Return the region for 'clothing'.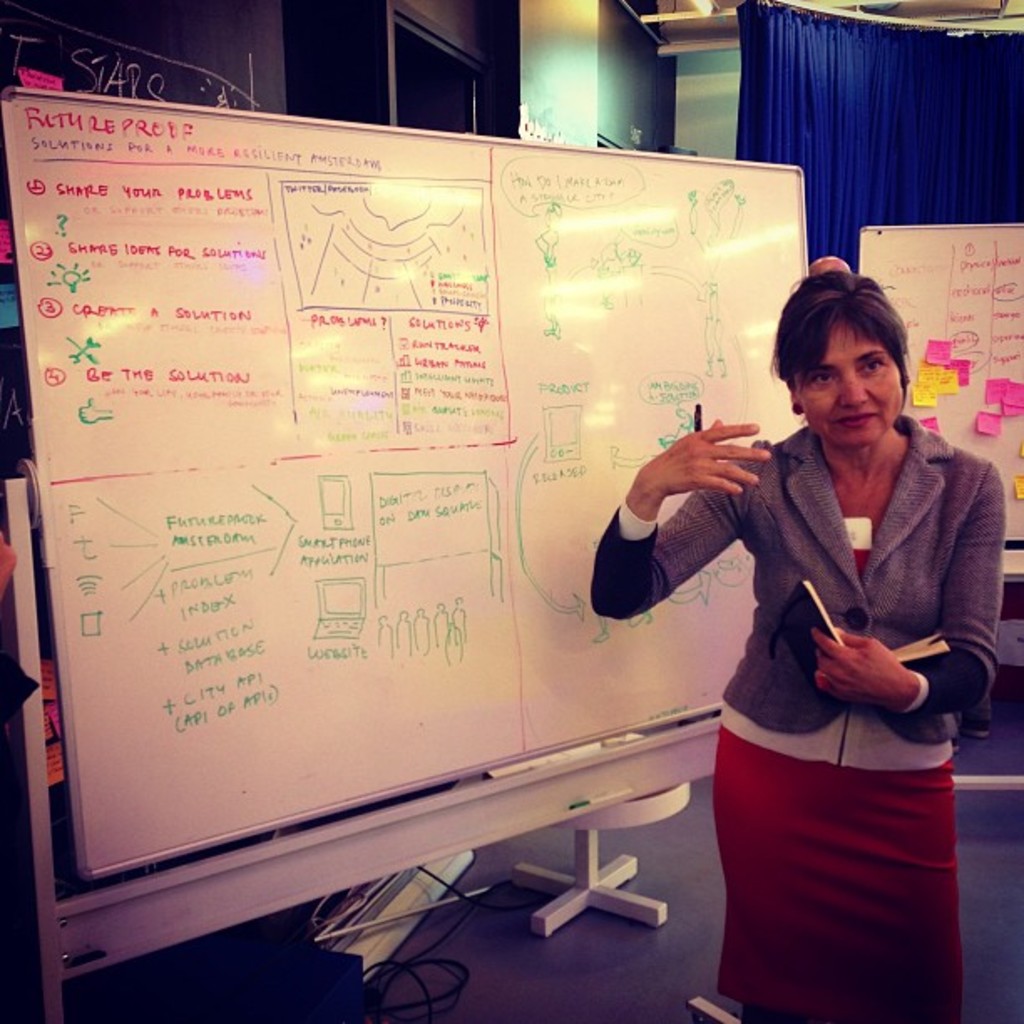
(589, 412, 1004, 1022).
